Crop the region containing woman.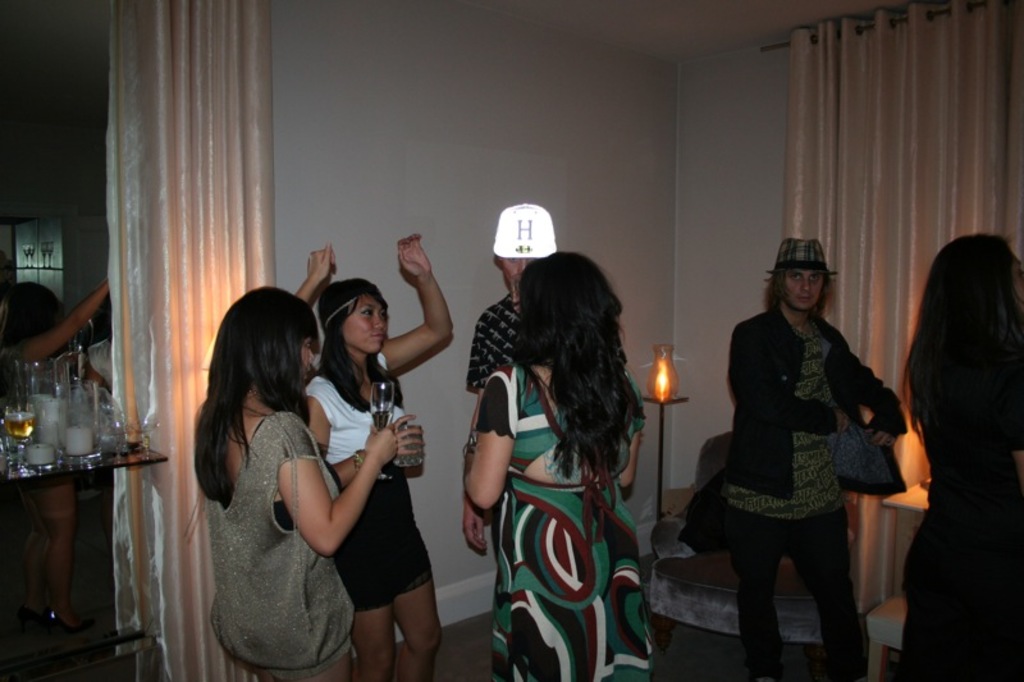
Crop region: rect(458, 250, 658, 681).
